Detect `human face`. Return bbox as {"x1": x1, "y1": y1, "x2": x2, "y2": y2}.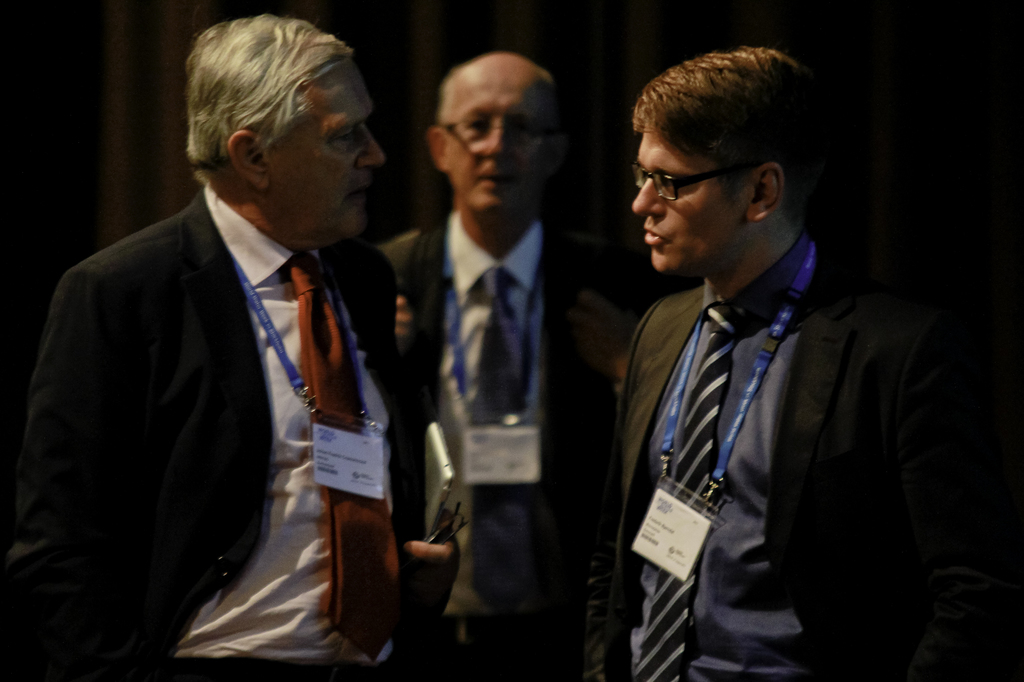
{"x1": 451, "y1": 63, "x2": 548, "y2": 230}.
